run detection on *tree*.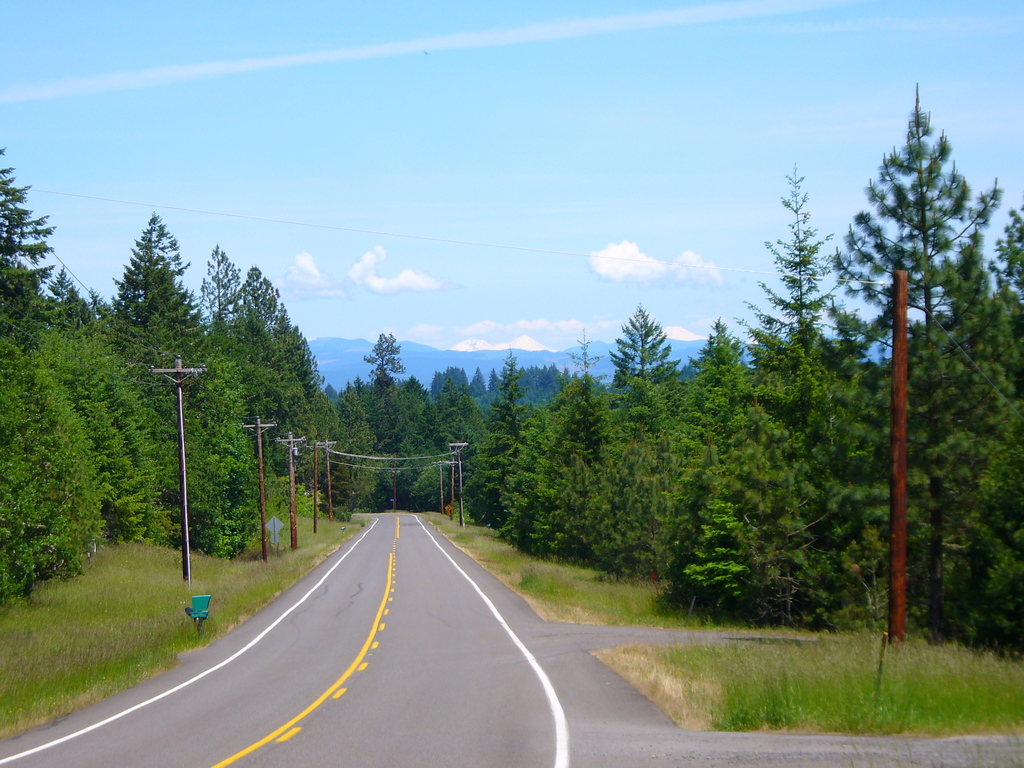
Result: bbox=(567, 326, 600, 386).
